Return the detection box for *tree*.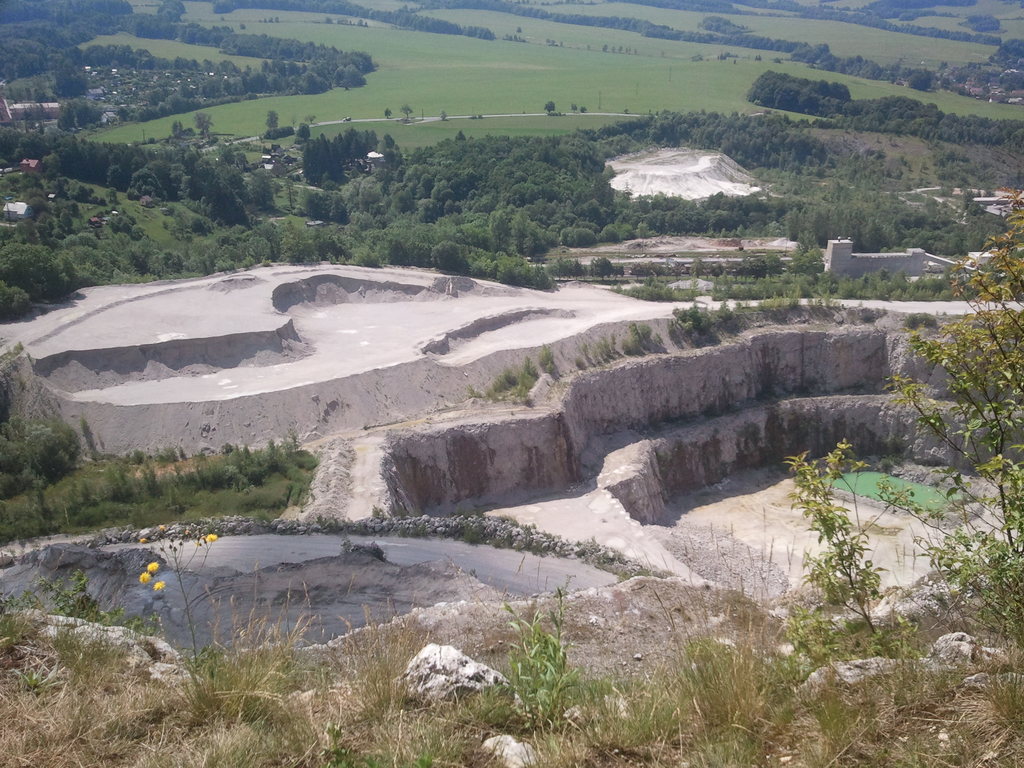
pyautogui.locateOnScreen(366, 22, 370, 28).
